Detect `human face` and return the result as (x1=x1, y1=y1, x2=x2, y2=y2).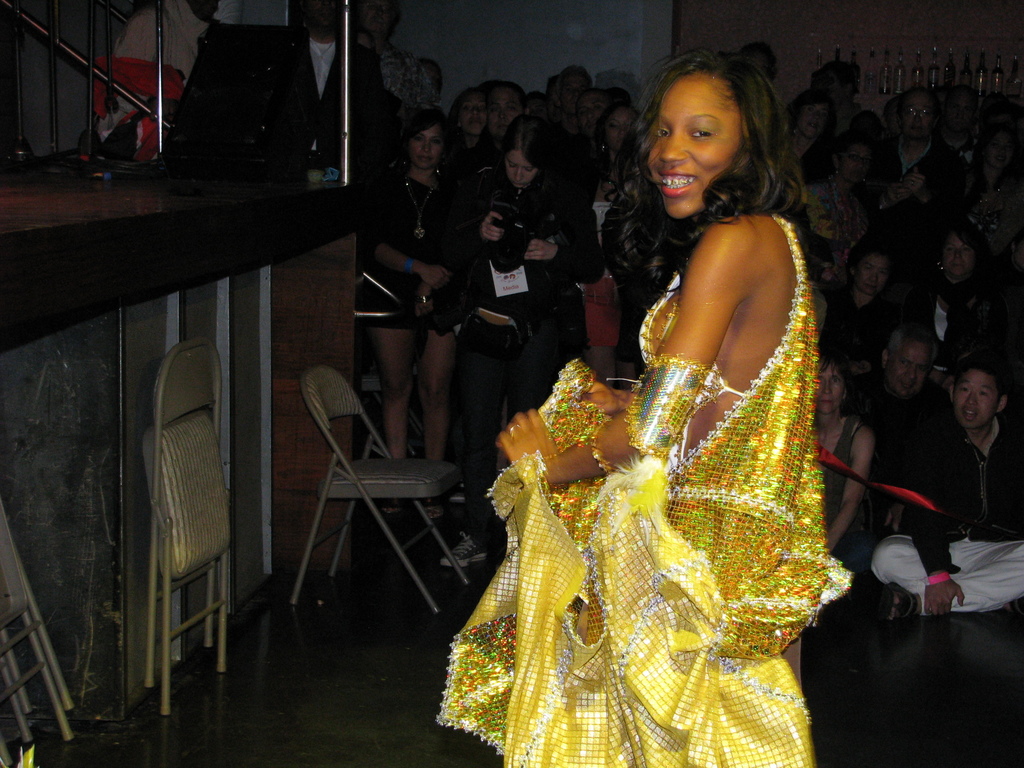
(x1=943, y1=227, x2=979, y2=273).
